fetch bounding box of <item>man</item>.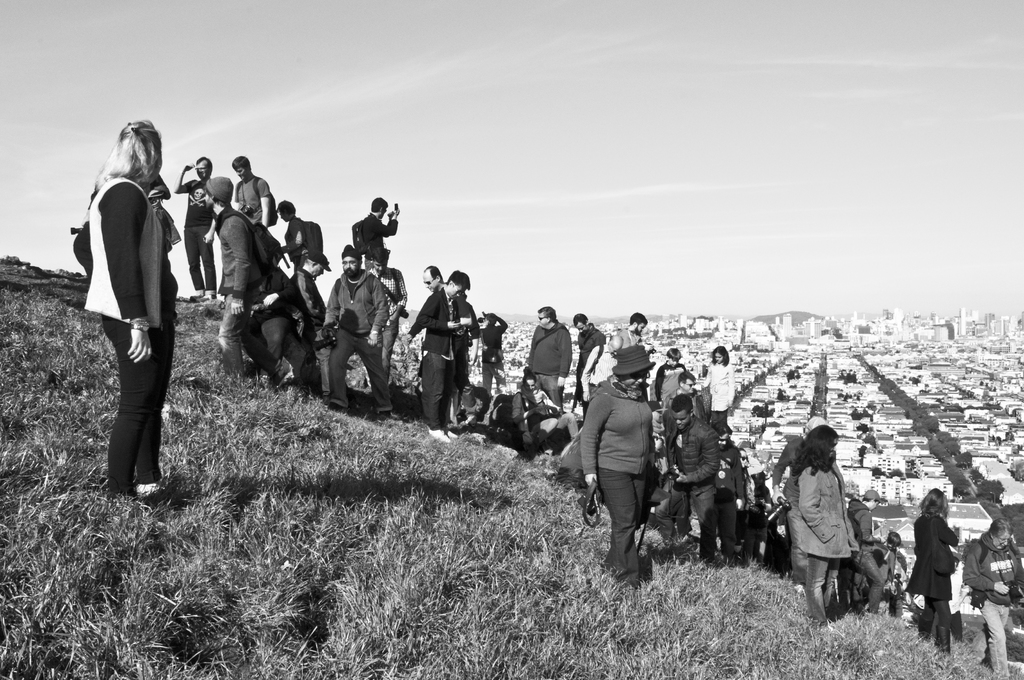
Bbox: bbox=(362, 190, 397, 262).
